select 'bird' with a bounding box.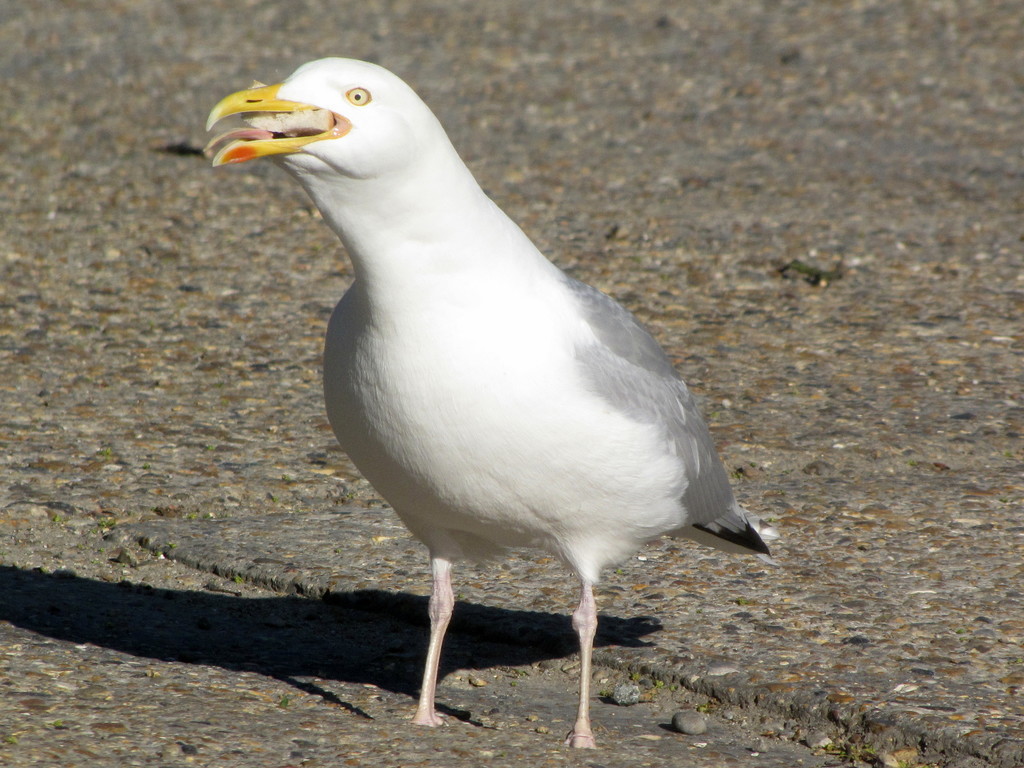
bbox=(229, 42, 767, 748).
